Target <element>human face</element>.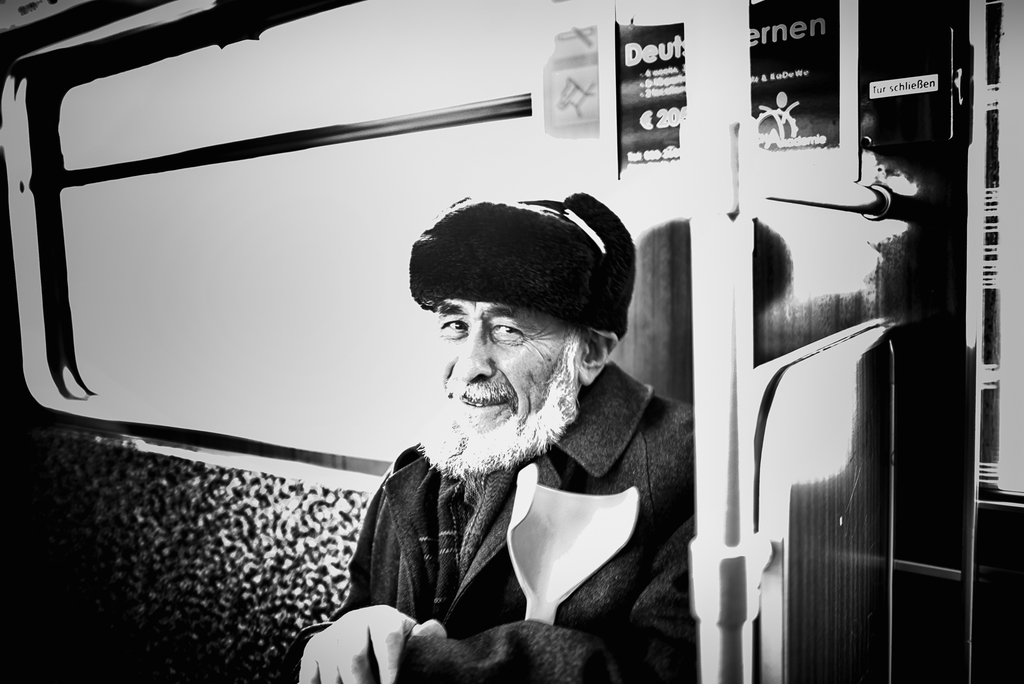
Target region: bbox=(428, 298, 566, 436).
